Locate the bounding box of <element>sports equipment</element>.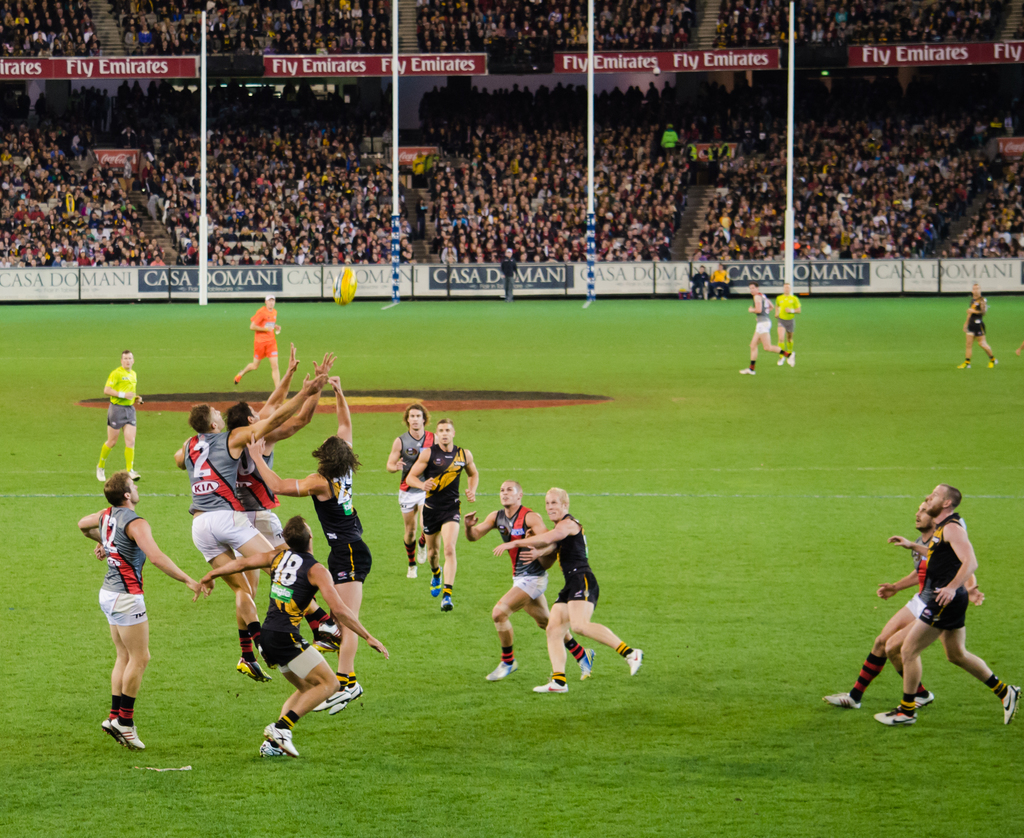
Bounding box: {"left": 93, "top": 465, "right": 106, "bottom": 484}.
